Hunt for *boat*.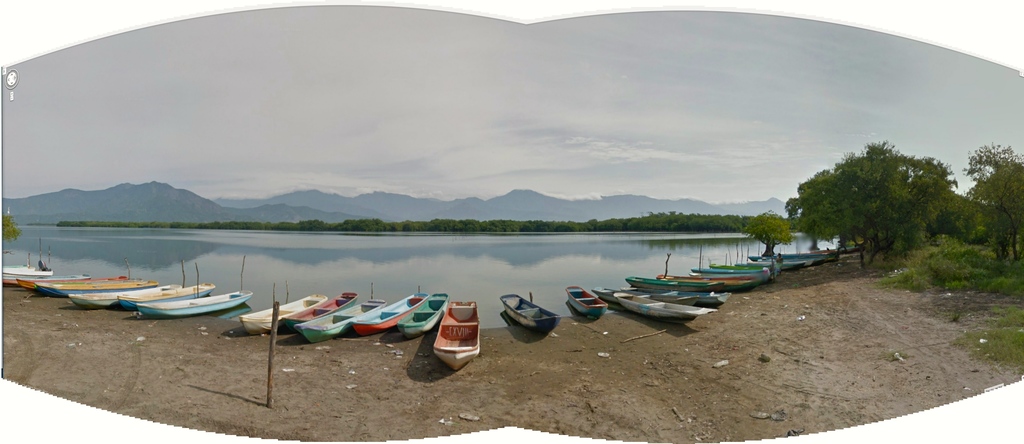
Hunted down at detection(135, 292, 251, 317).
